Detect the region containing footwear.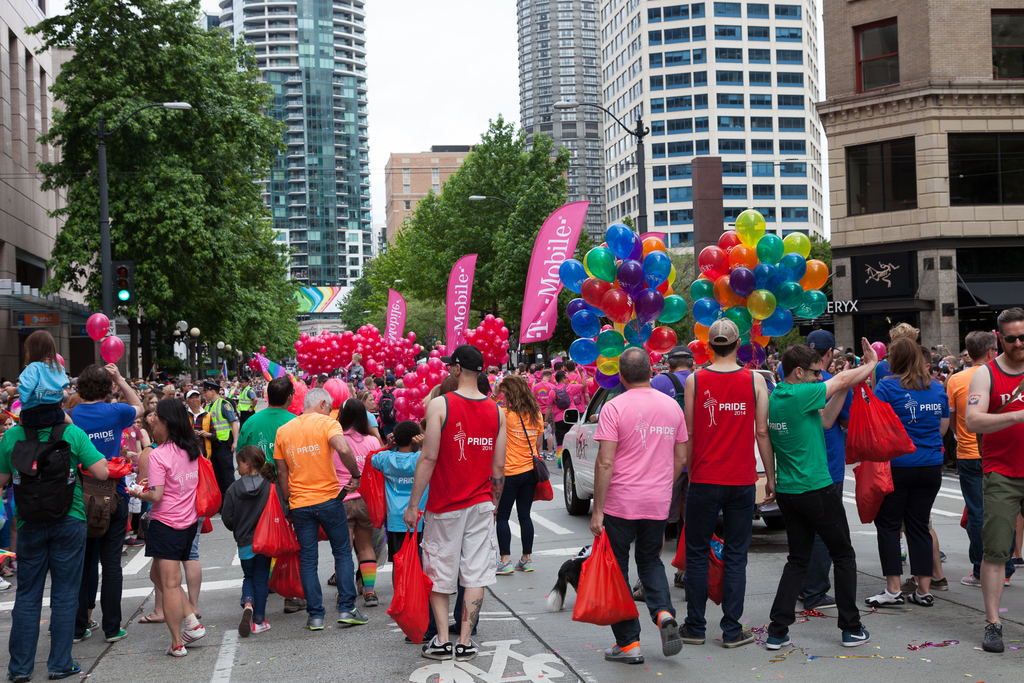
l=518, t=559, r=532, b=570.
